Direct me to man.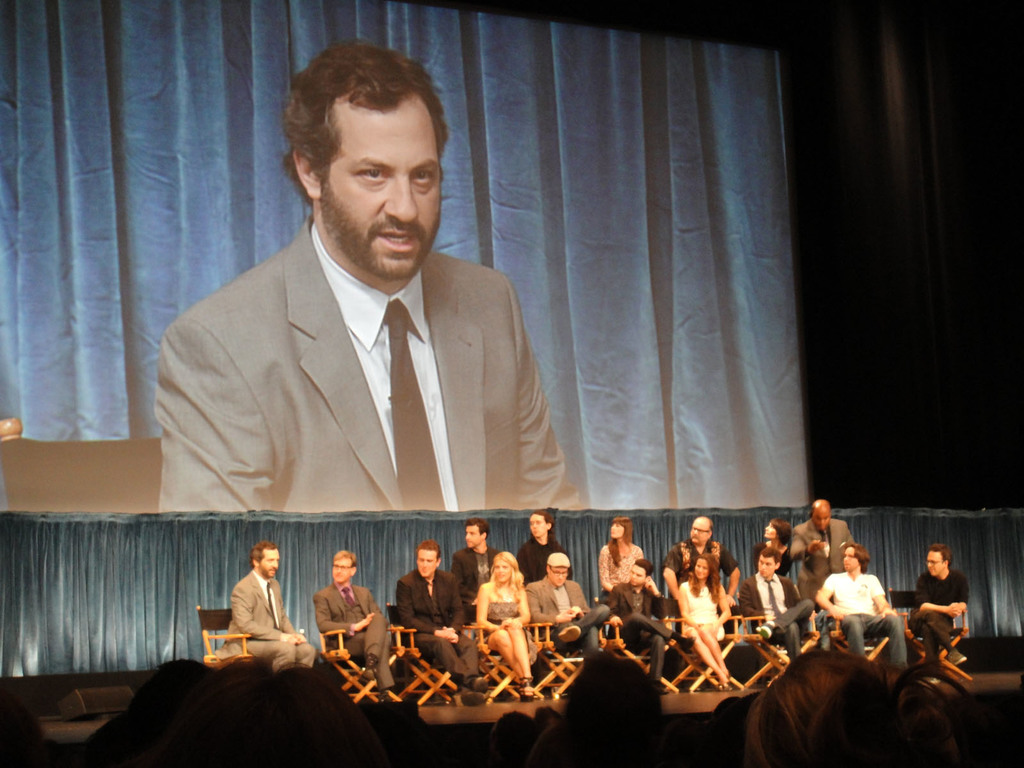
Direction: box(659, 514, 744, 637).
